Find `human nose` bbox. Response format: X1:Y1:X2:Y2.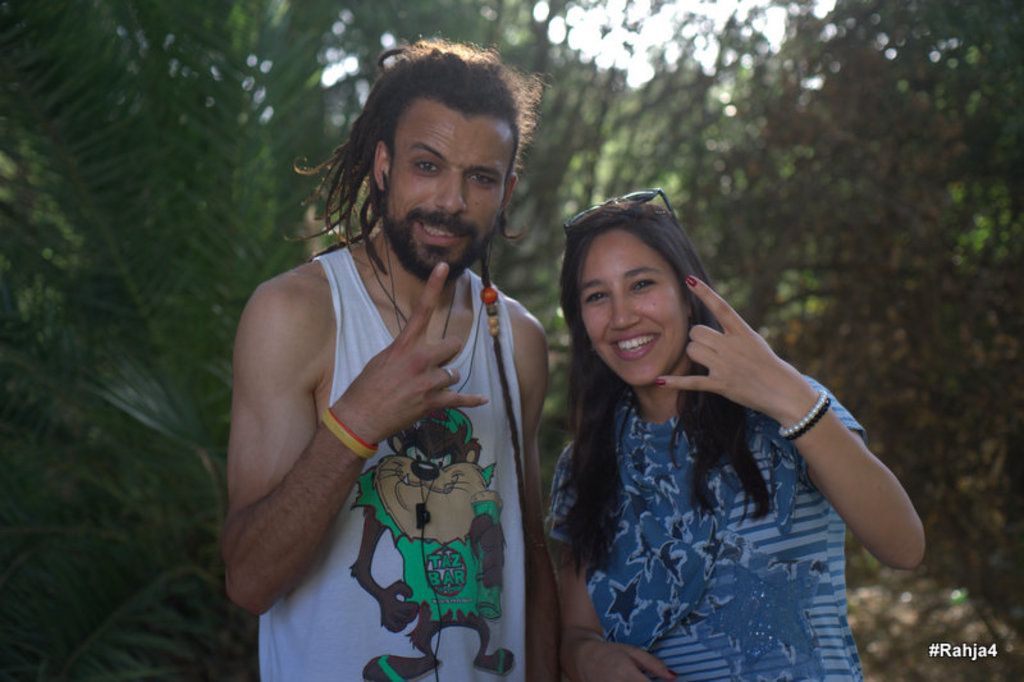
609:289:643:330.
